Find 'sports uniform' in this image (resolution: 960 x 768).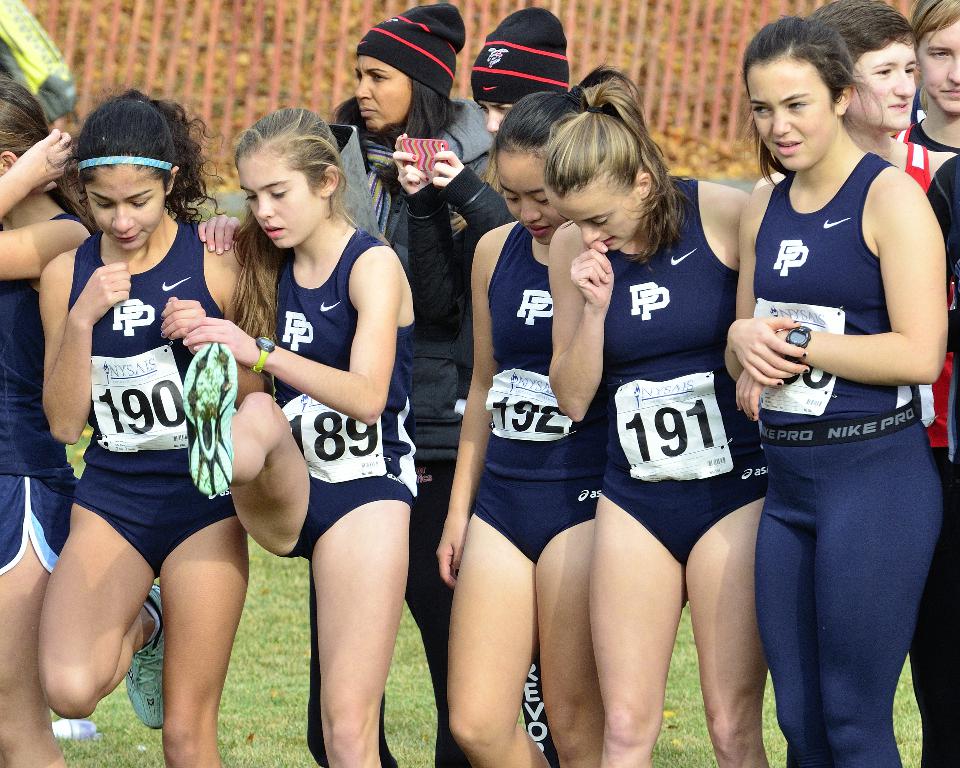
<box>912,152,959,767</box>.
